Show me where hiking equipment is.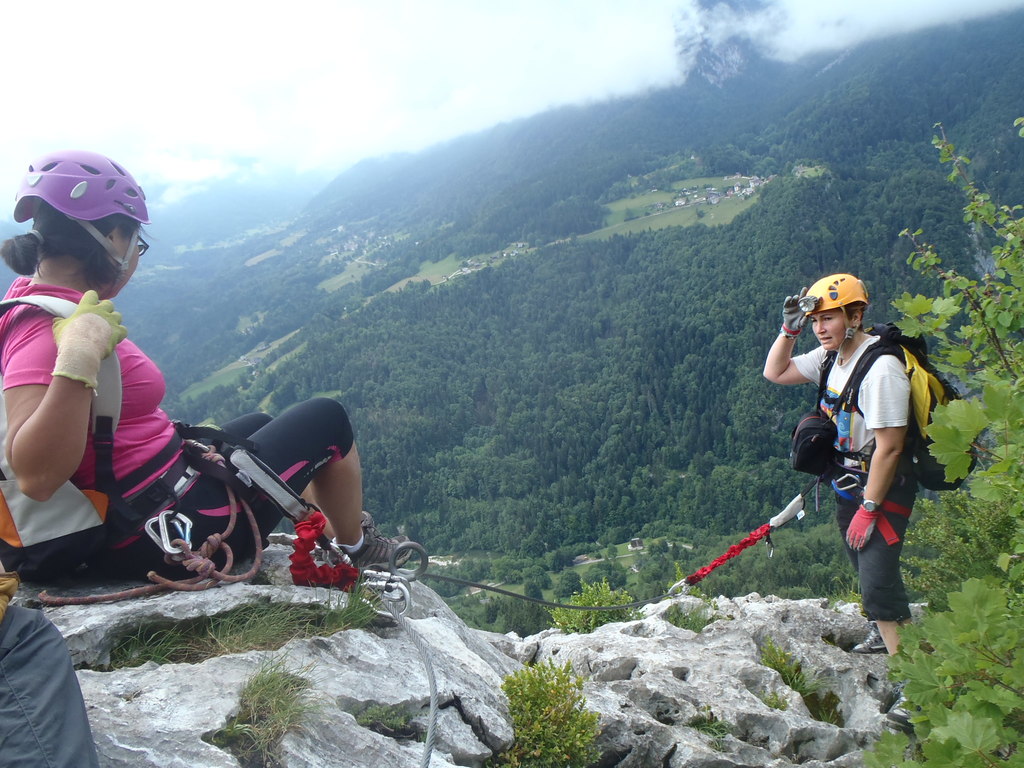
hiking equipment is at bbox=(796, 271, 868, 364).
